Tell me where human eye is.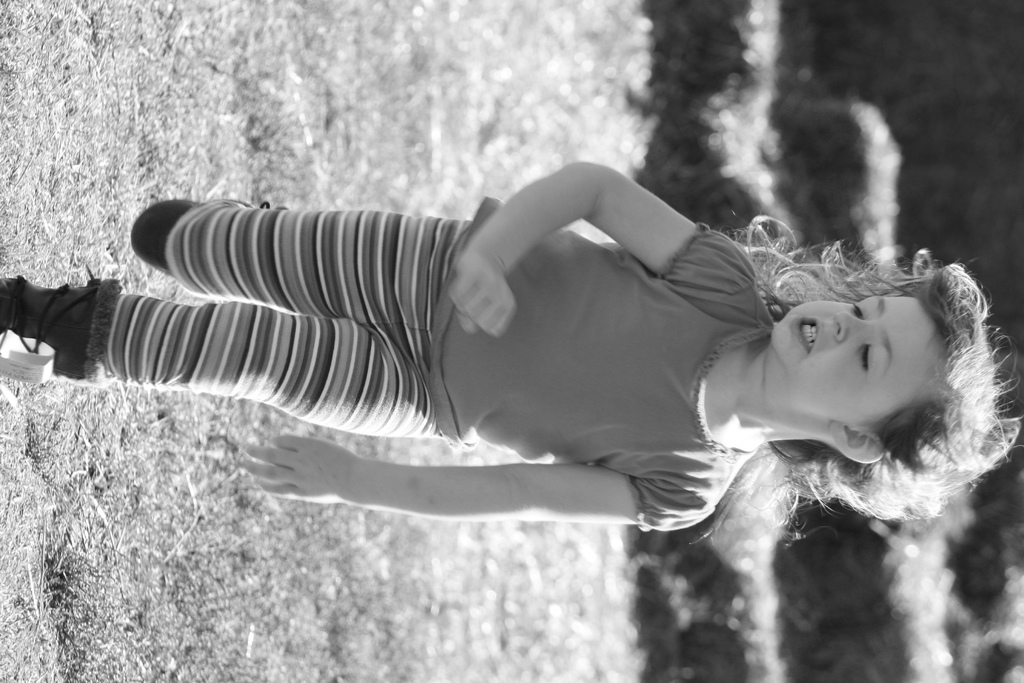
human eye is at <bbox>852, 298, 872, 322</bbox>.
